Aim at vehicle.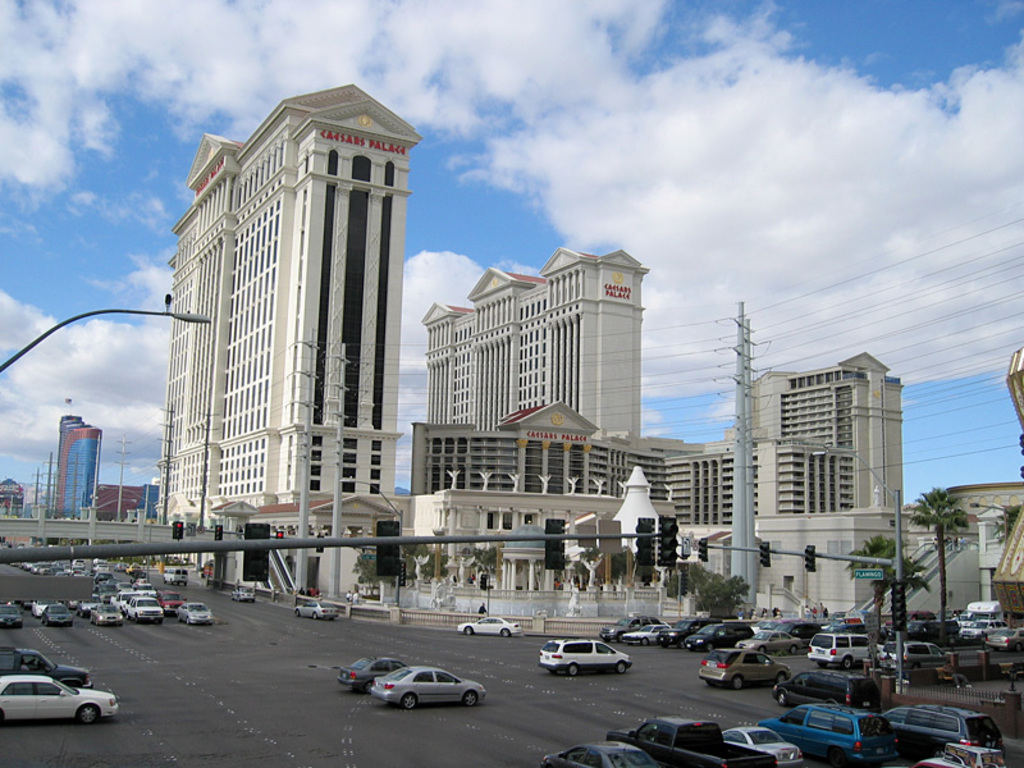
Aimed at detection(810, 632, 876, 667).
